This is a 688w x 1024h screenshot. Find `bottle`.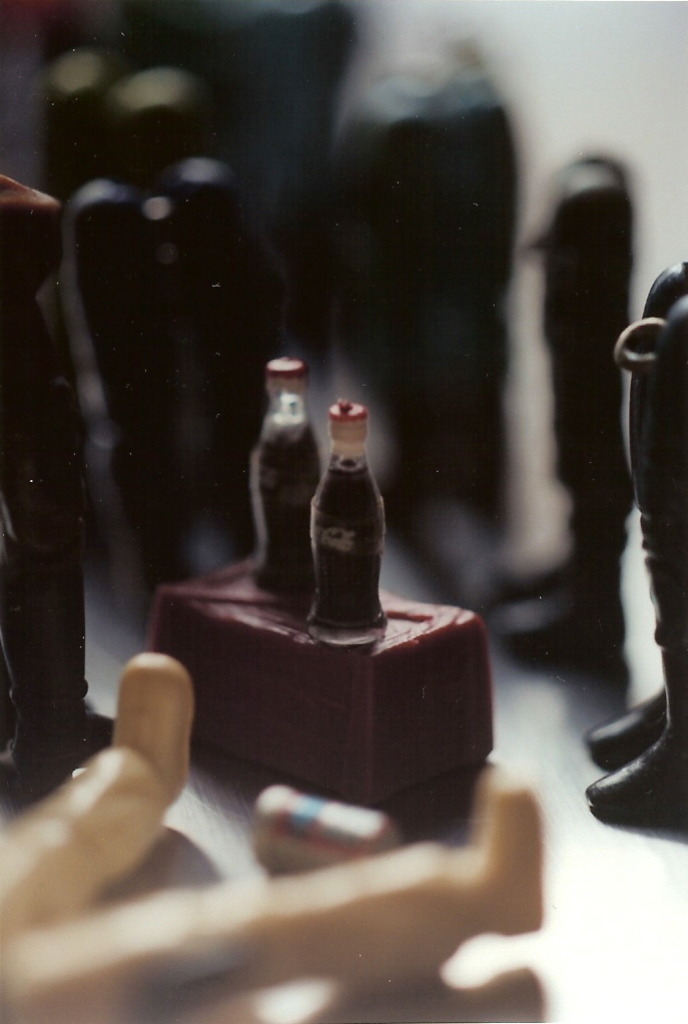
Bounding box: bbox=[245, 360, 319, 593].
